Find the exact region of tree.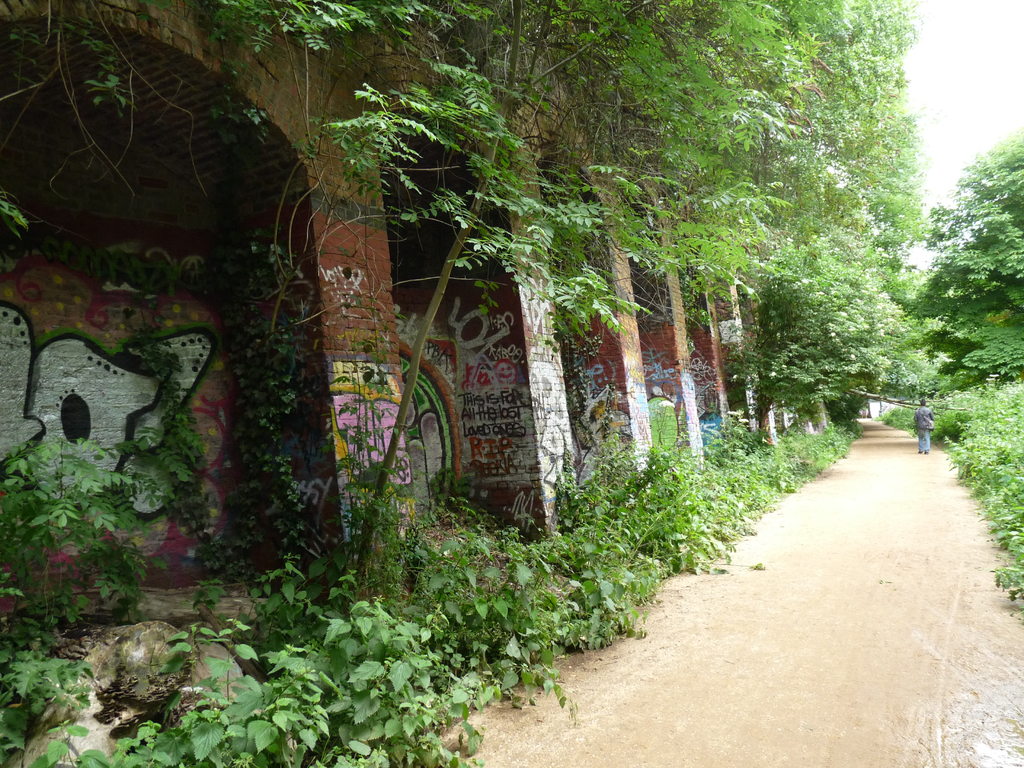
Exact region: (892,132,1023,374).
